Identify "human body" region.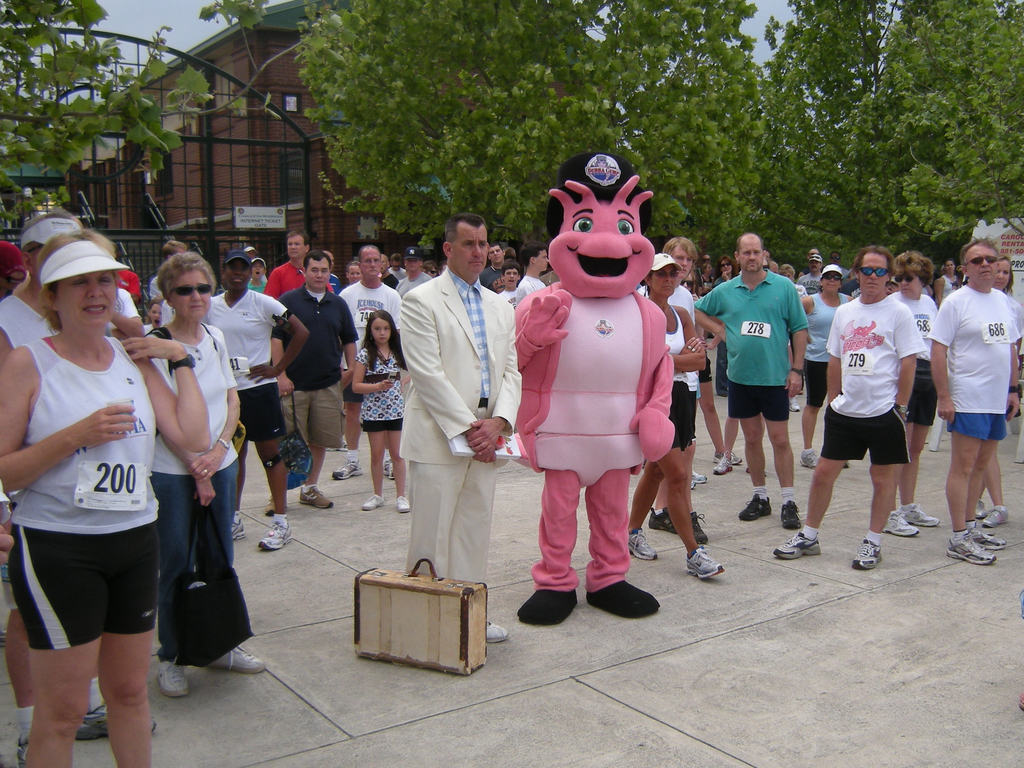
Region: [x1=396, y1=268, x2=522, y2=645].
